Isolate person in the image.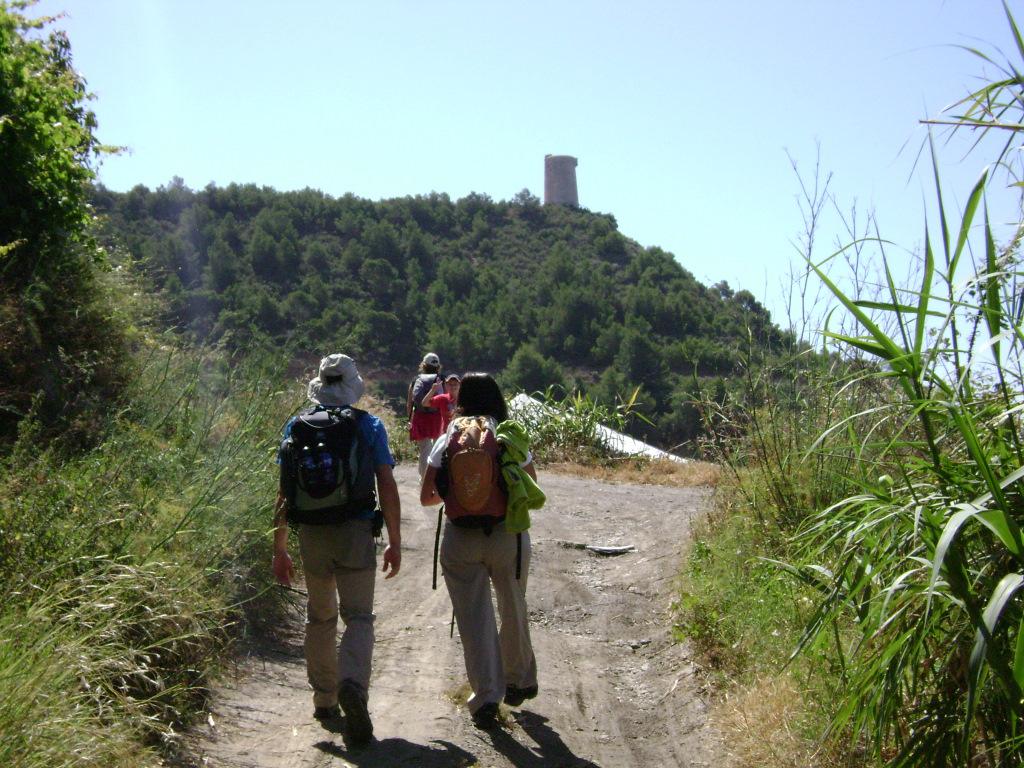
Isolated region: Rect(421, 367, 542, 723).
